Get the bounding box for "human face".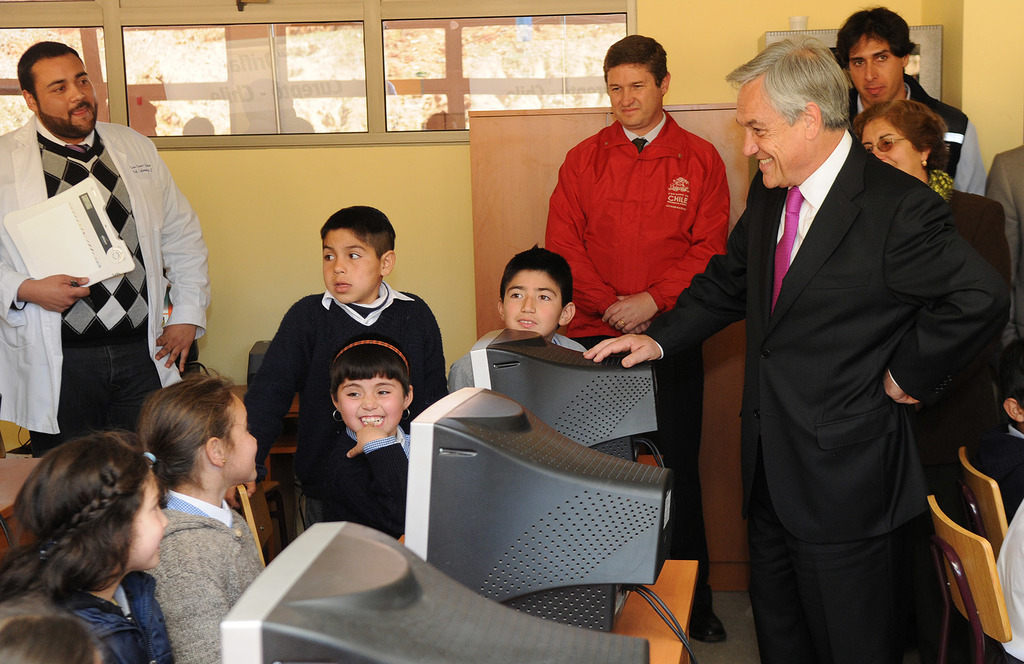
(left=605, top=61, right=658, bottom=130).
